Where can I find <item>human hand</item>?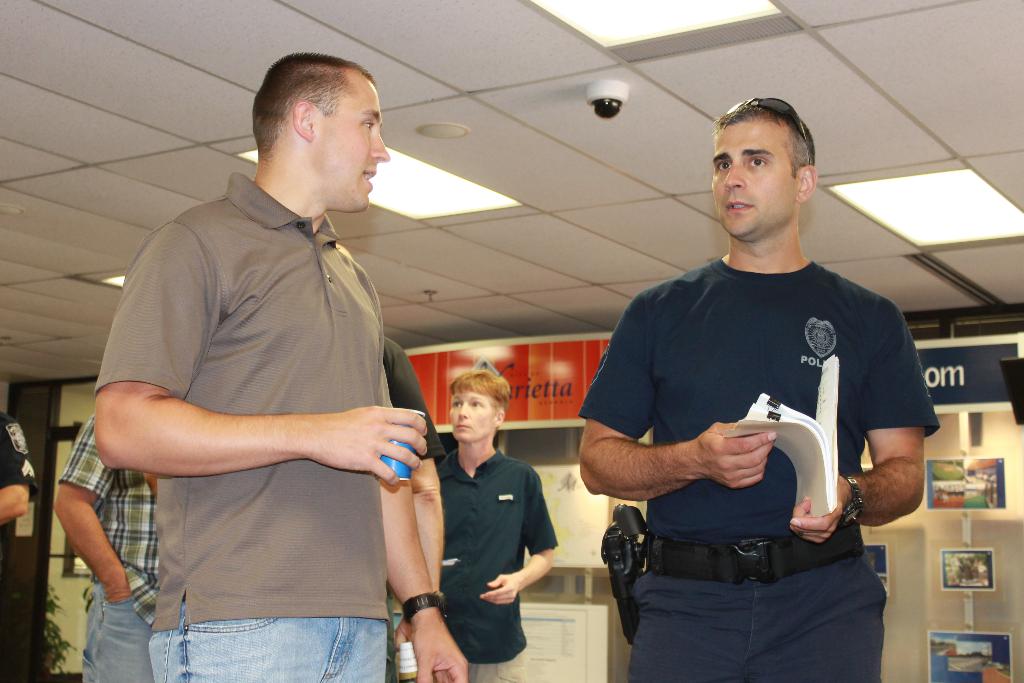
You can find it at <box>790,472,849,545</box>.
